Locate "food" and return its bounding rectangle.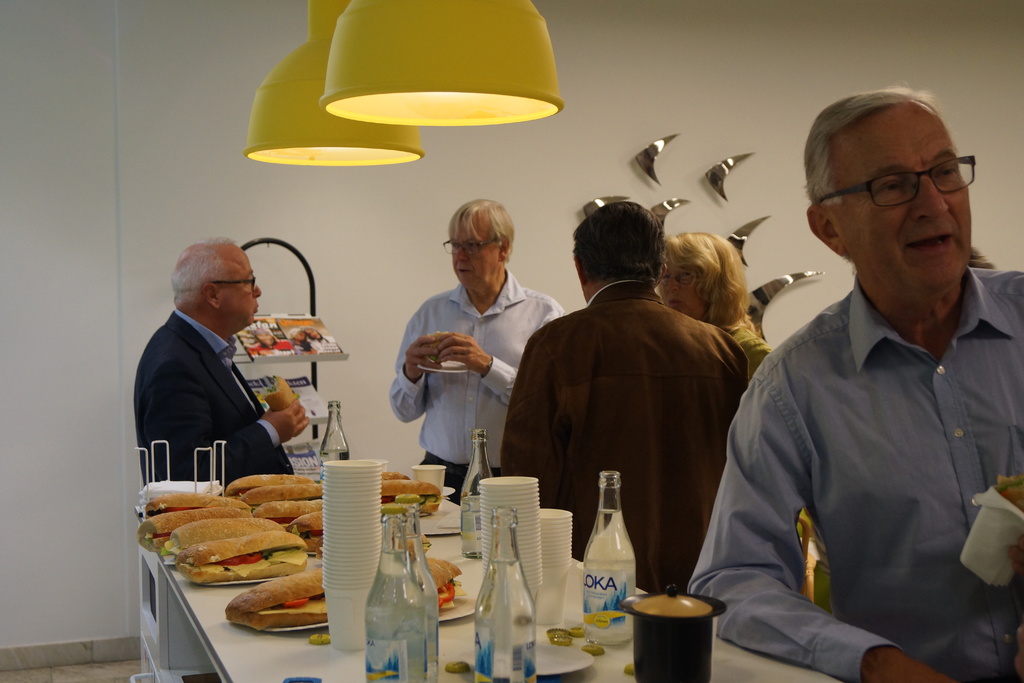
rect(388, 527, 467, 609).
